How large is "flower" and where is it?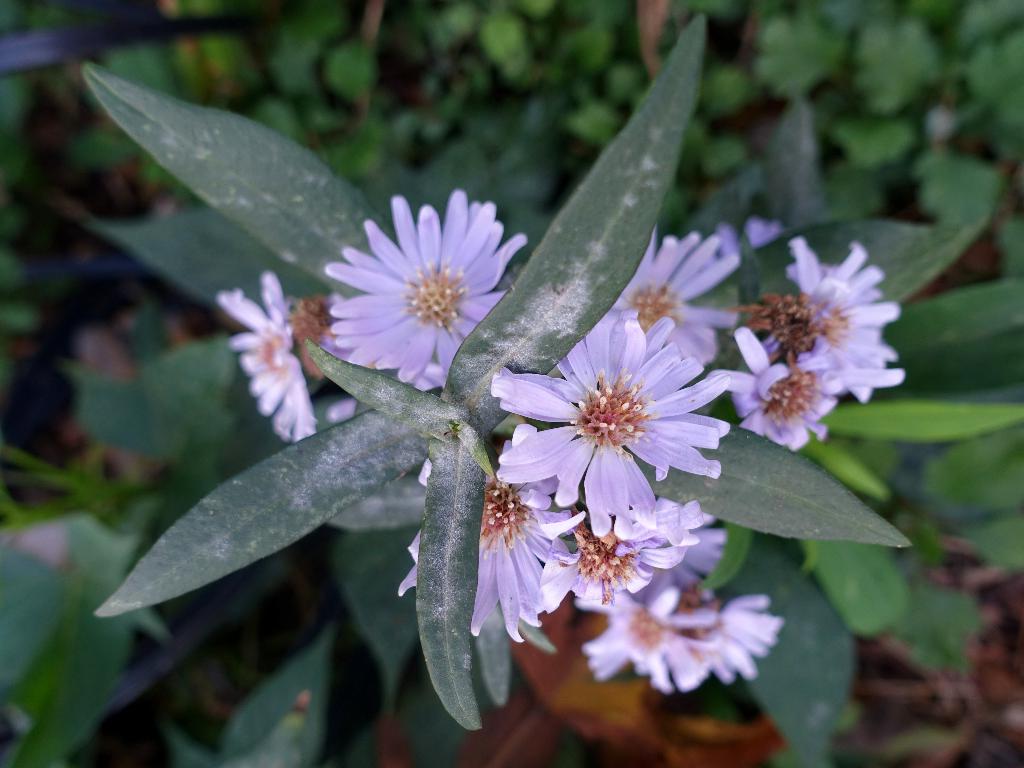
Bounding box: box=[605, 222, 747, 362].
